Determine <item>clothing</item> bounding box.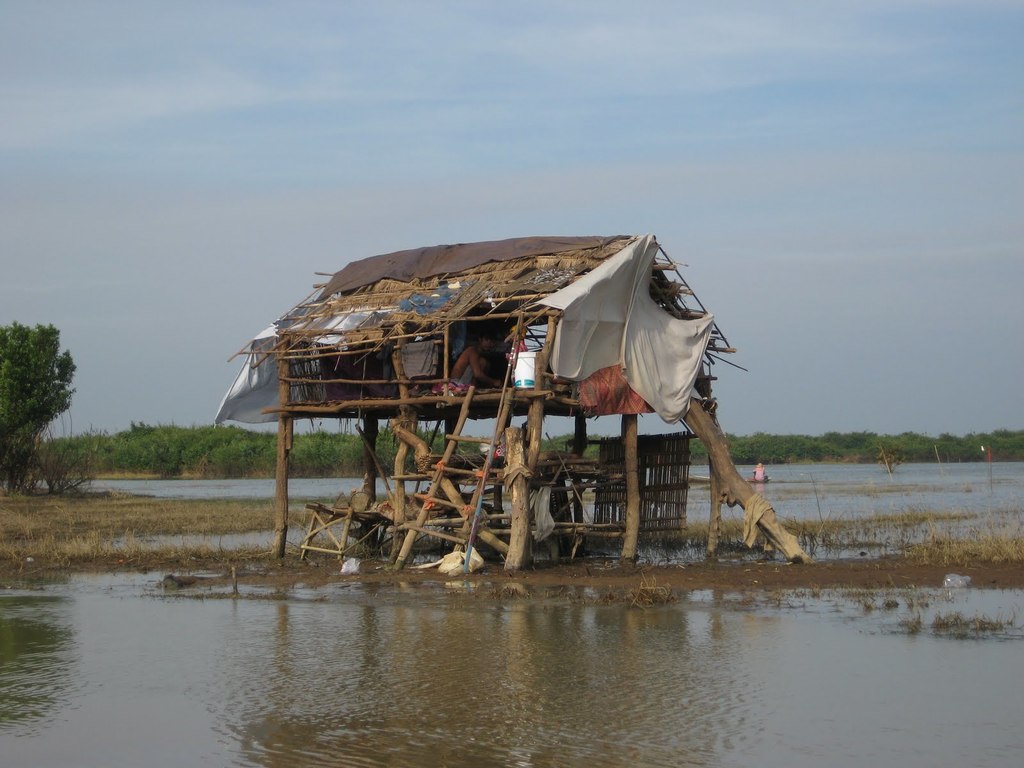
Determined: <bbox>460, 362, 476, 387</bbox>.
